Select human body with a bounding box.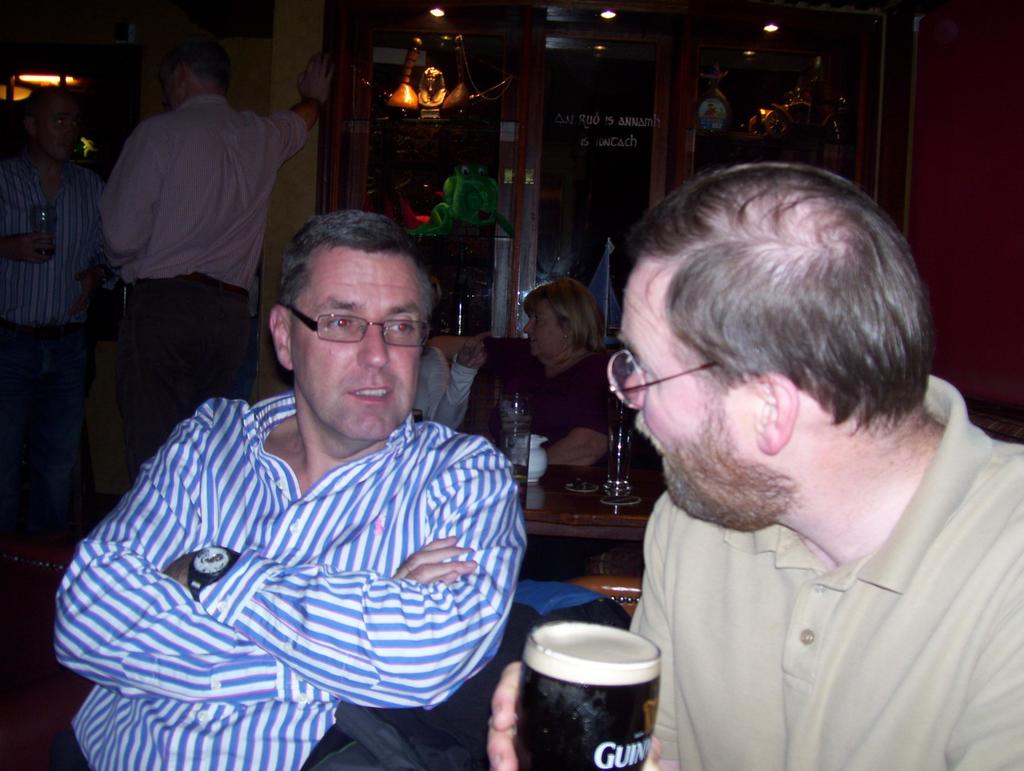
region(100, 67, 332, 514).
